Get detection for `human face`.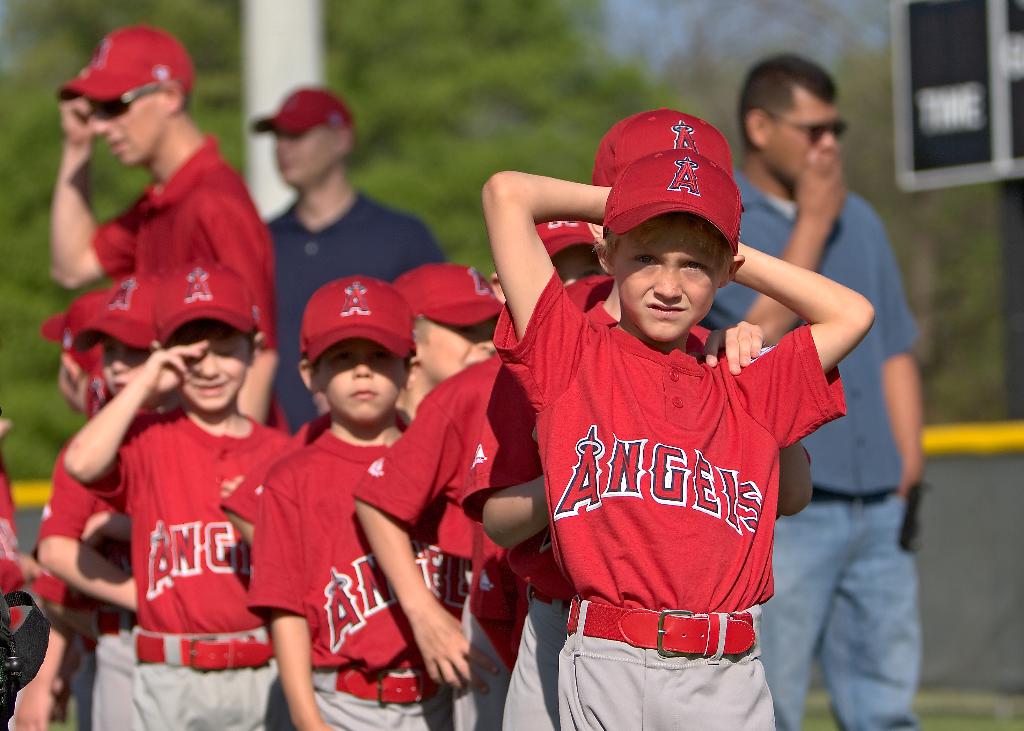
Detection: 174, 317, 252, 417.
